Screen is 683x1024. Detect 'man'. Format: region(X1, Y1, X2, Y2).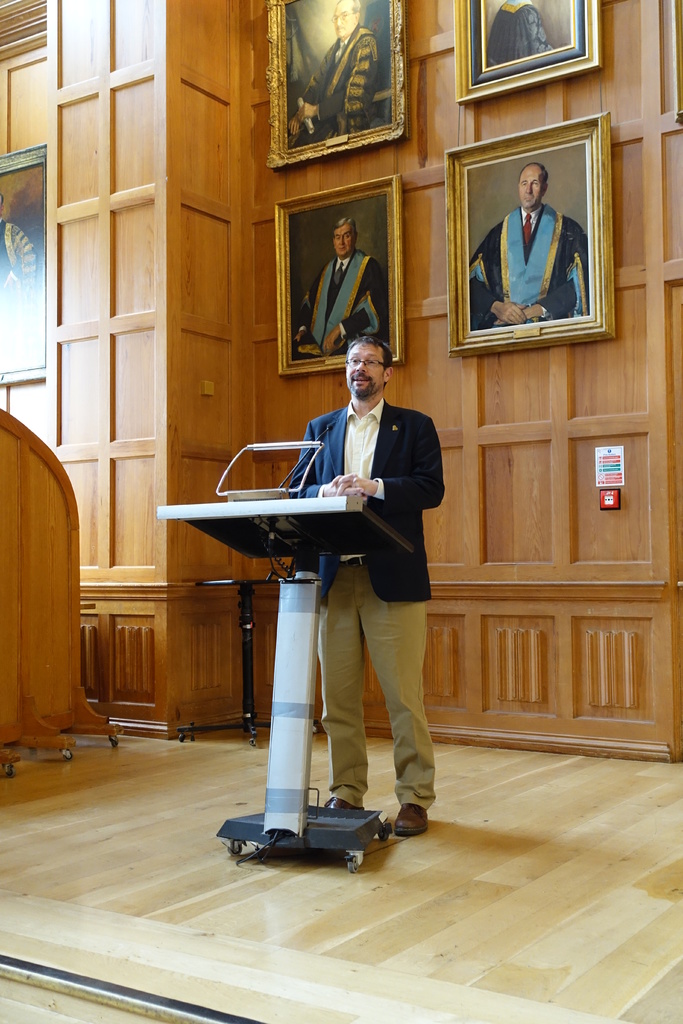
region(292, 212, 393, 365).
